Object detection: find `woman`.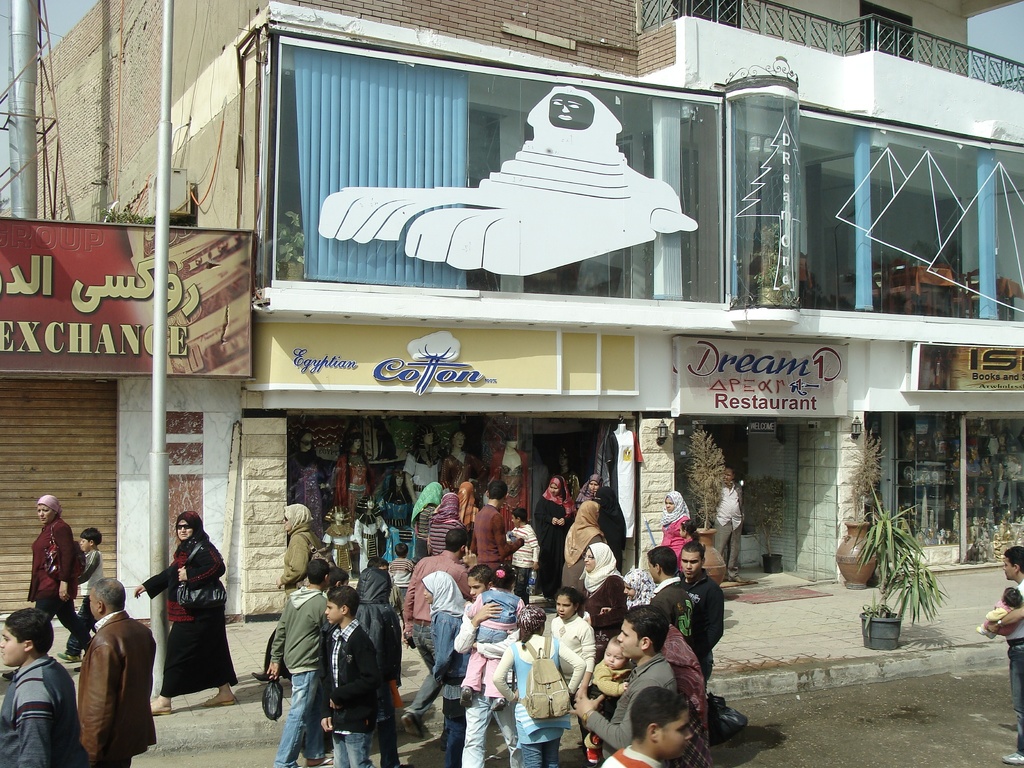
bbox(575, 474, 604, 511).
